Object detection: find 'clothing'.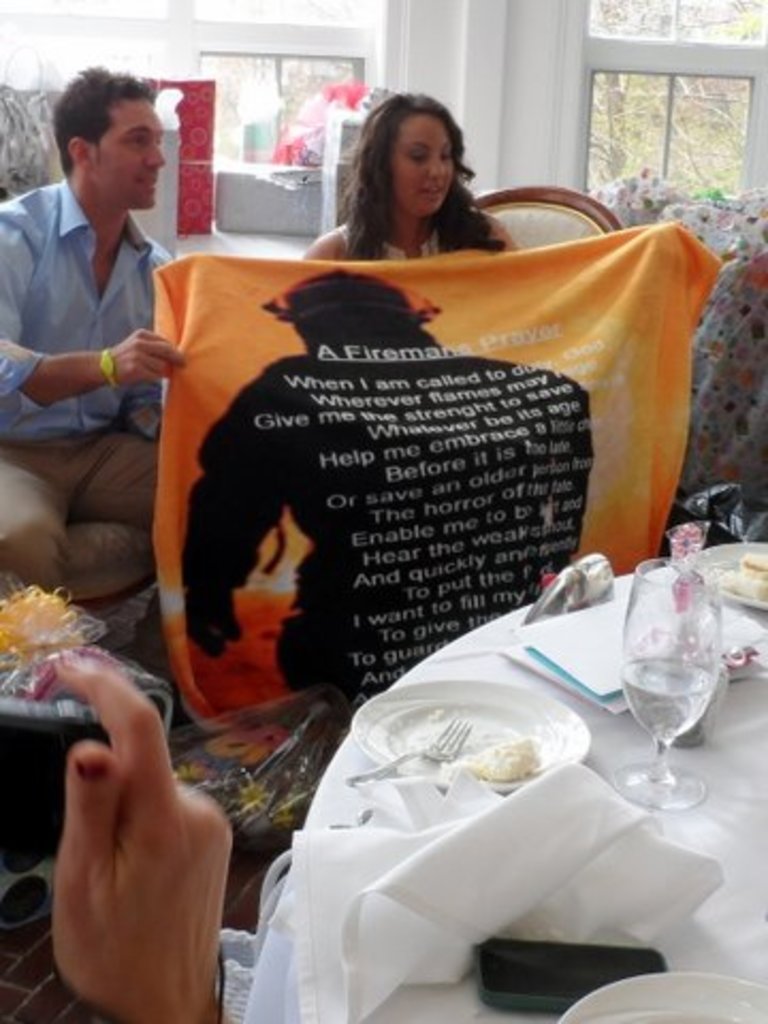
9/117/243/649.
